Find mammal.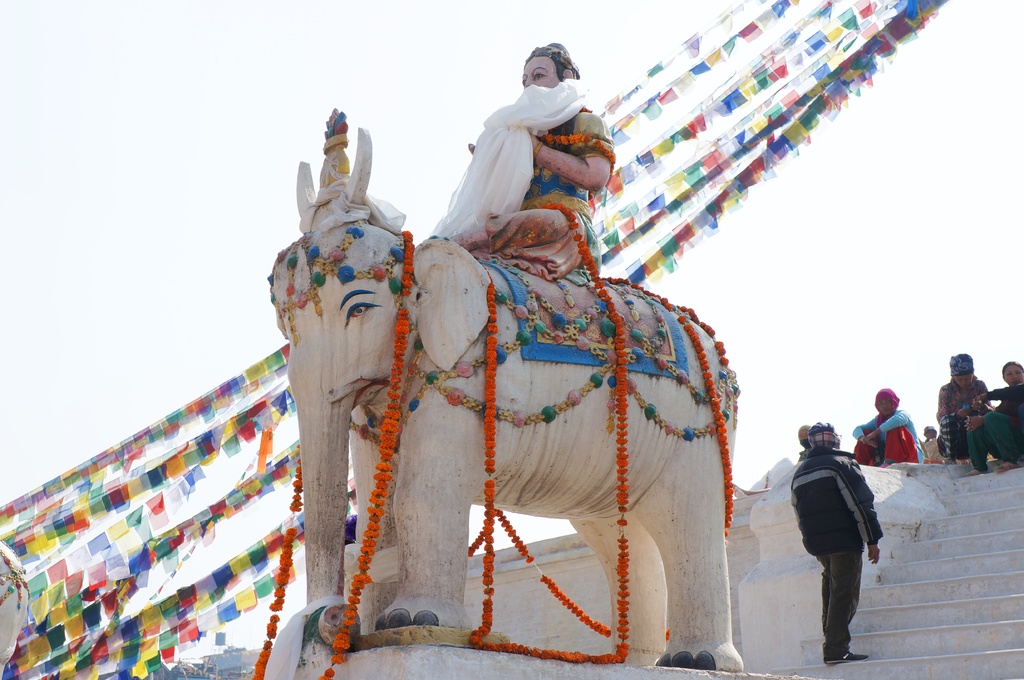
[x1=938, y1=349, x2=991, y2=468].
